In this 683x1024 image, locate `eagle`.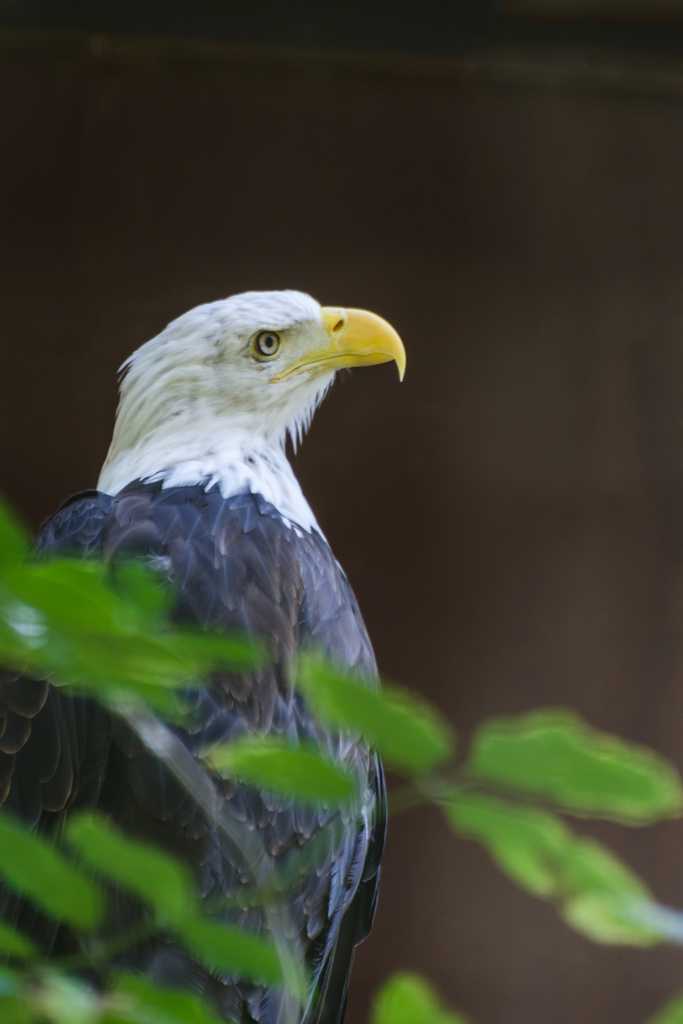
Bounding box: {"left": 0, "top": 285, "right": 411, "bottom": 1023}.
